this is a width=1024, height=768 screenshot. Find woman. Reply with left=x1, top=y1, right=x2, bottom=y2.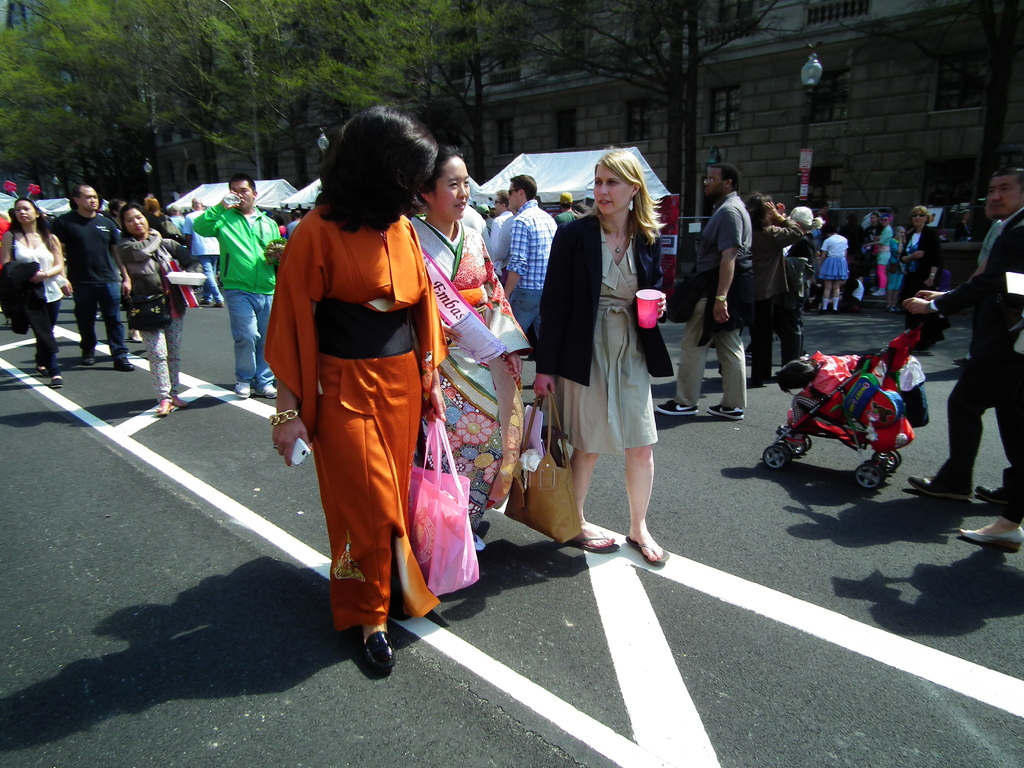
left=546, top=148, right=678, bottom=559.
